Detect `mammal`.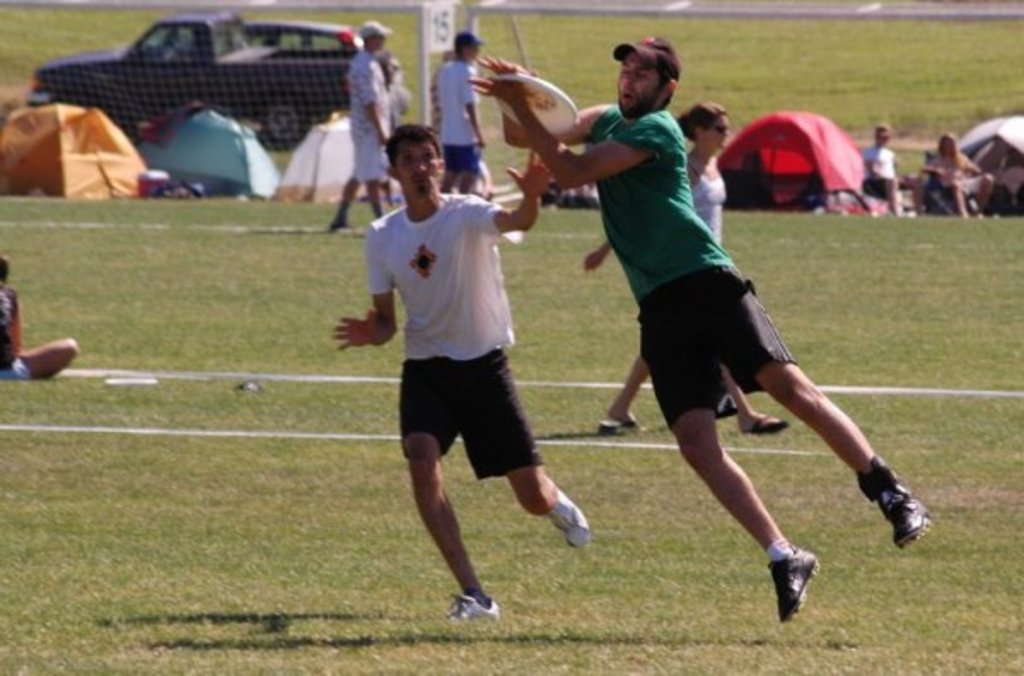
Detected at x1=0 y1=254 x2=87 y2=382.
